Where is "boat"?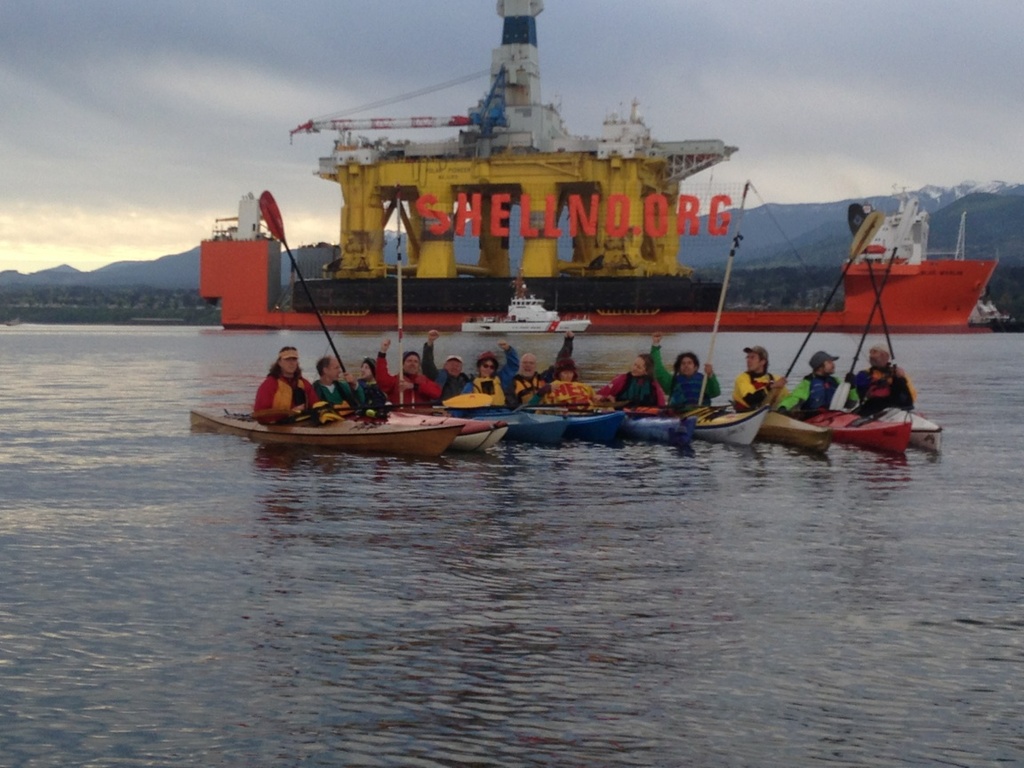
select_region(182, 416, 466, 461).
